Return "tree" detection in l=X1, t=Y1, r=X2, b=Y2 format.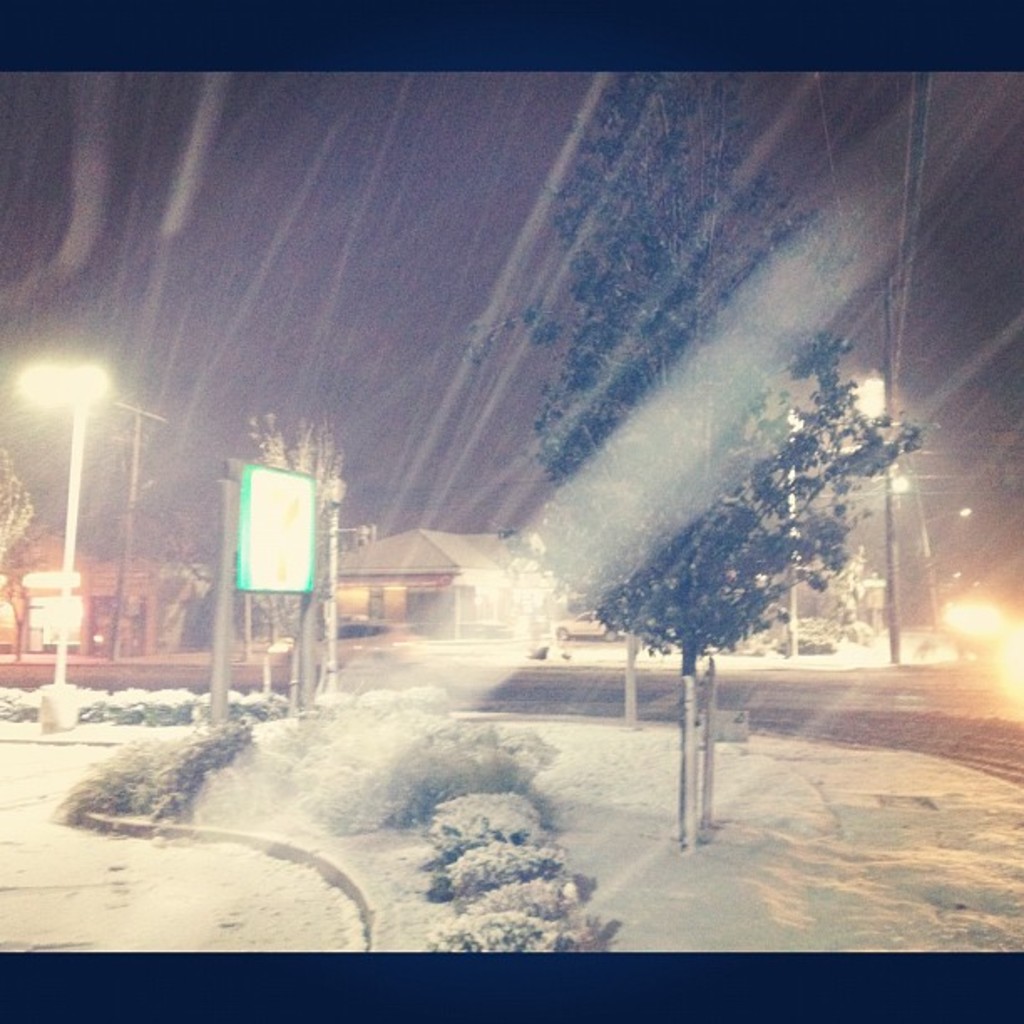
l=458, t=42, r=929, b=858.
